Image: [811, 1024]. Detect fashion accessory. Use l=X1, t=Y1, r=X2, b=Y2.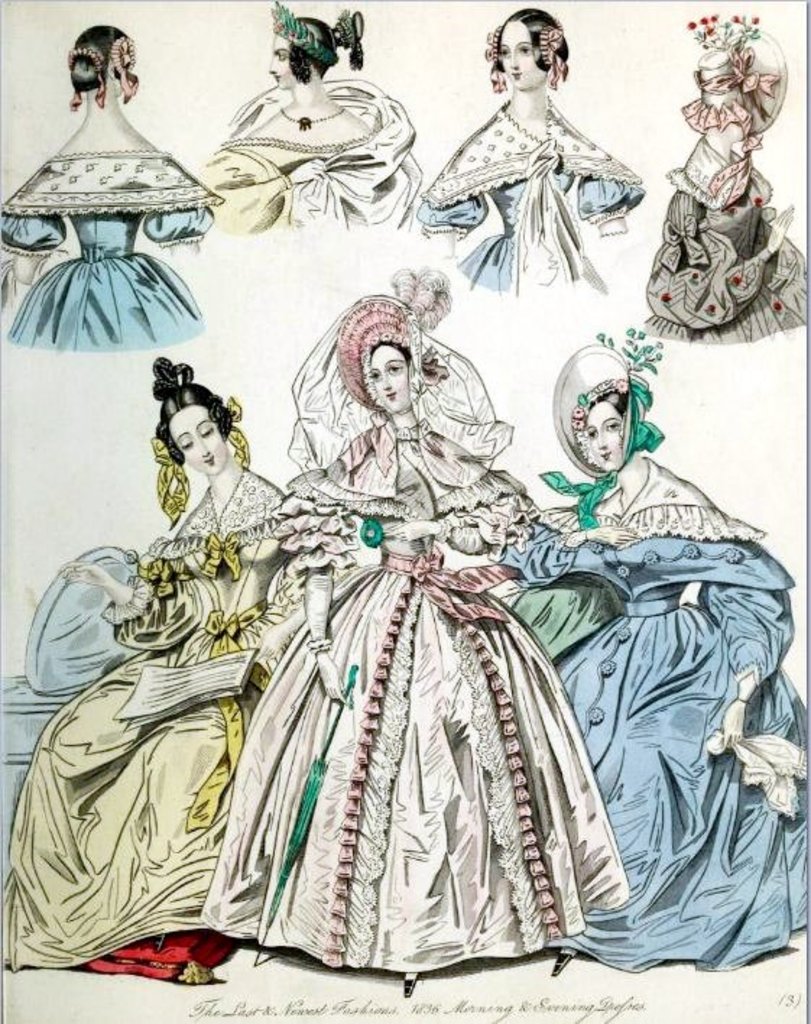
l=74, t=39, r=142, b=108.
